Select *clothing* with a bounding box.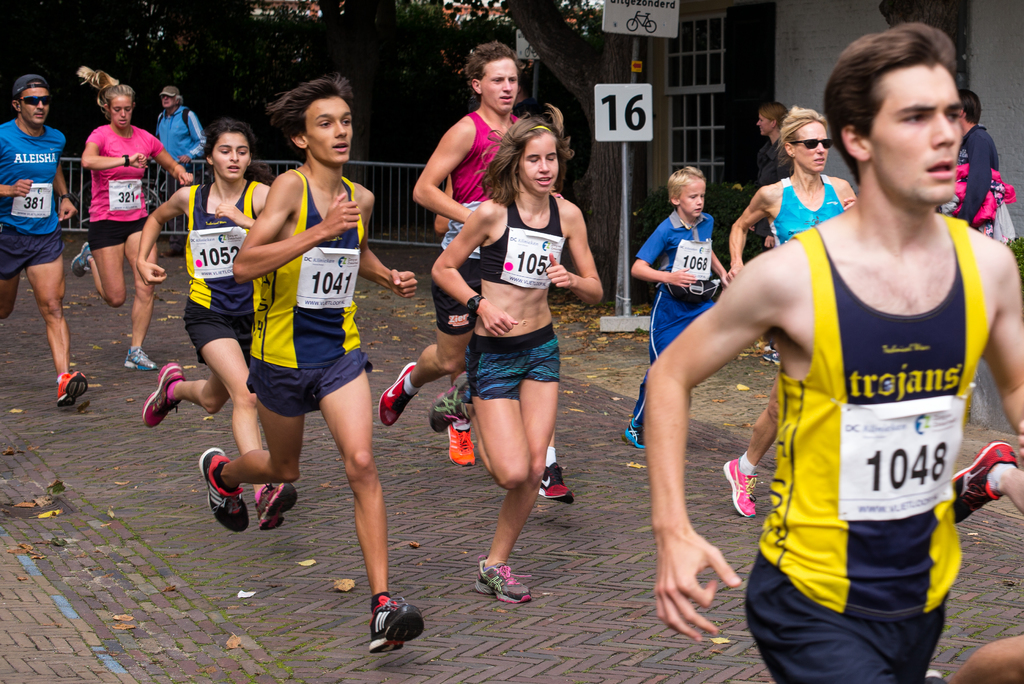
pyautogui.locateOnScreen(0, 115, 67, 282).
